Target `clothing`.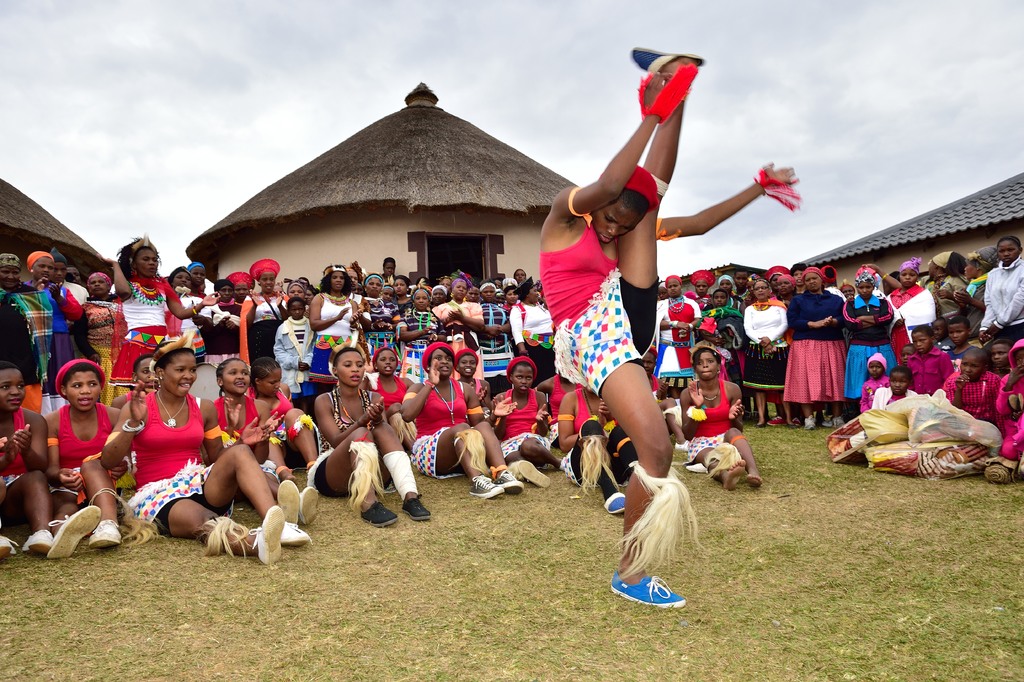
Target region: x1=497 y1=420 x2=547 y2=456.
